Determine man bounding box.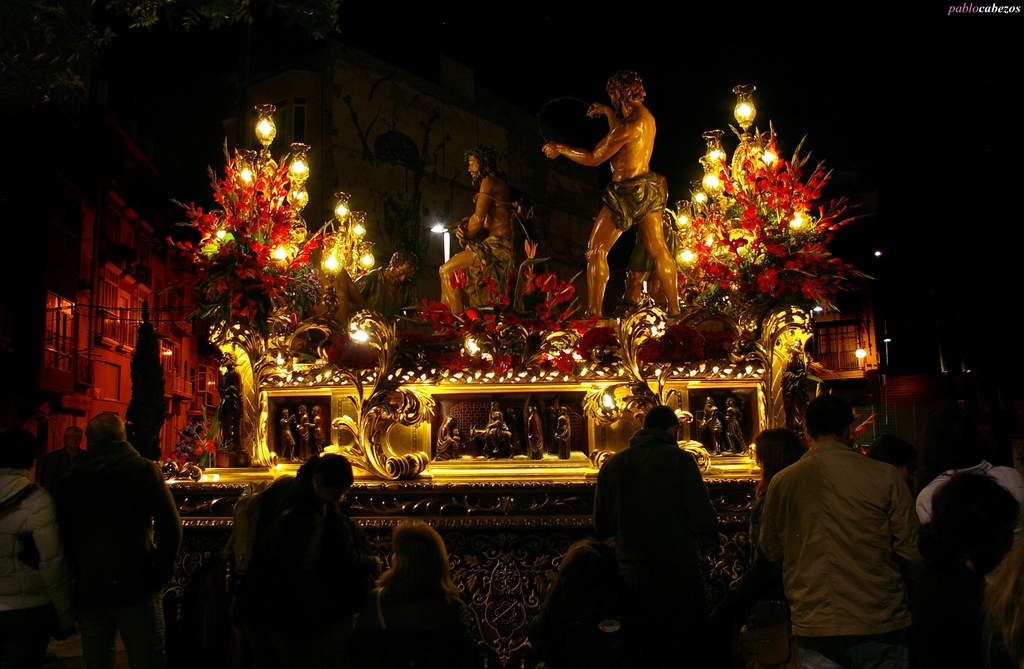
Determined: [38,428,86,481].
